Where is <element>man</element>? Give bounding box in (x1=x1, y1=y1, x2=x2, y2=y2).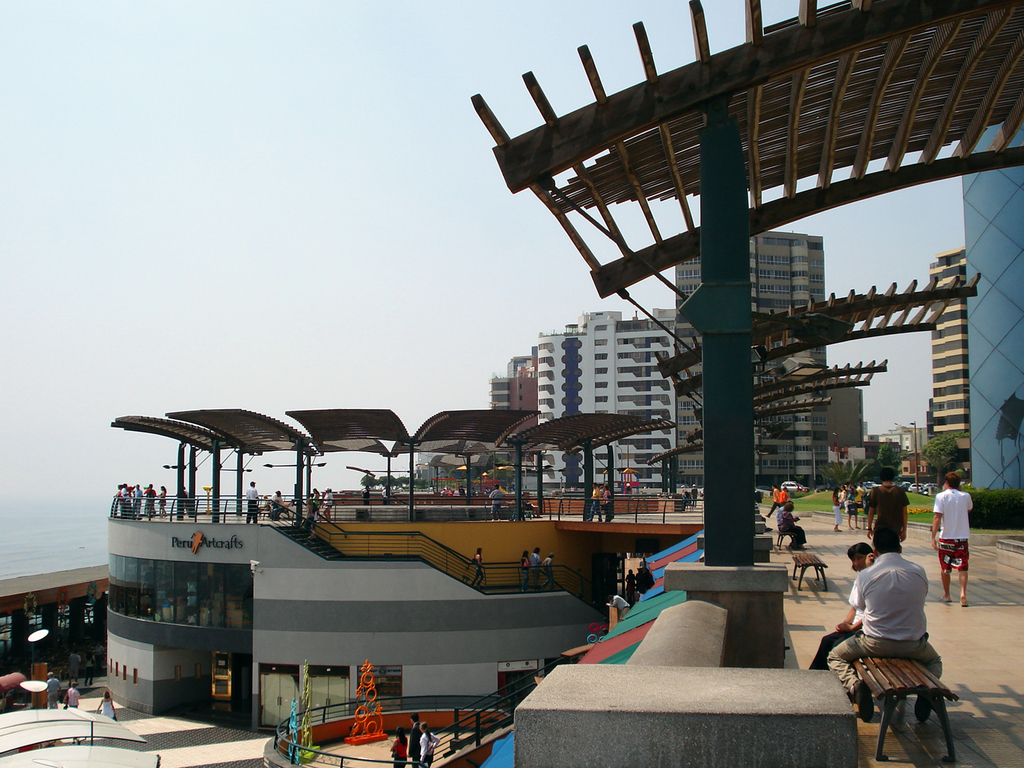
(x1=871, y1=462, x2=912, y2=551).
